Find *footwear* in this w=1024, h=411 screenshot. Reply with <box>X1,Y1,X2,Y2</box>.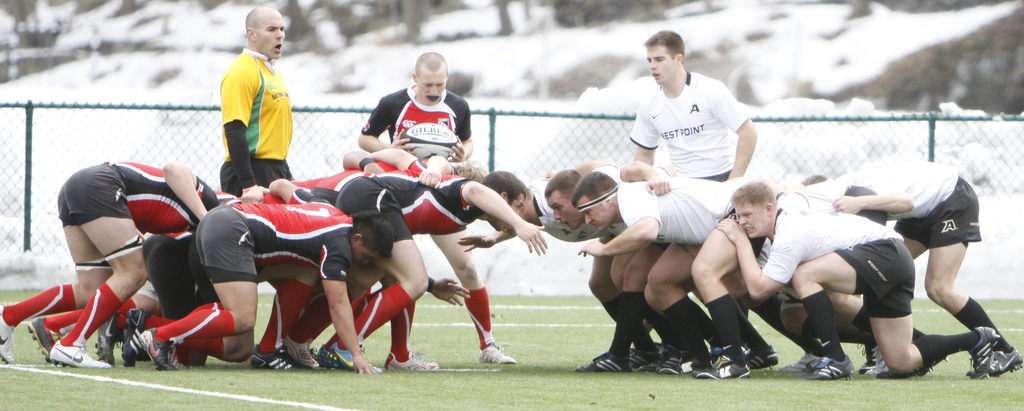
<box>623,346,645,367</box>.
